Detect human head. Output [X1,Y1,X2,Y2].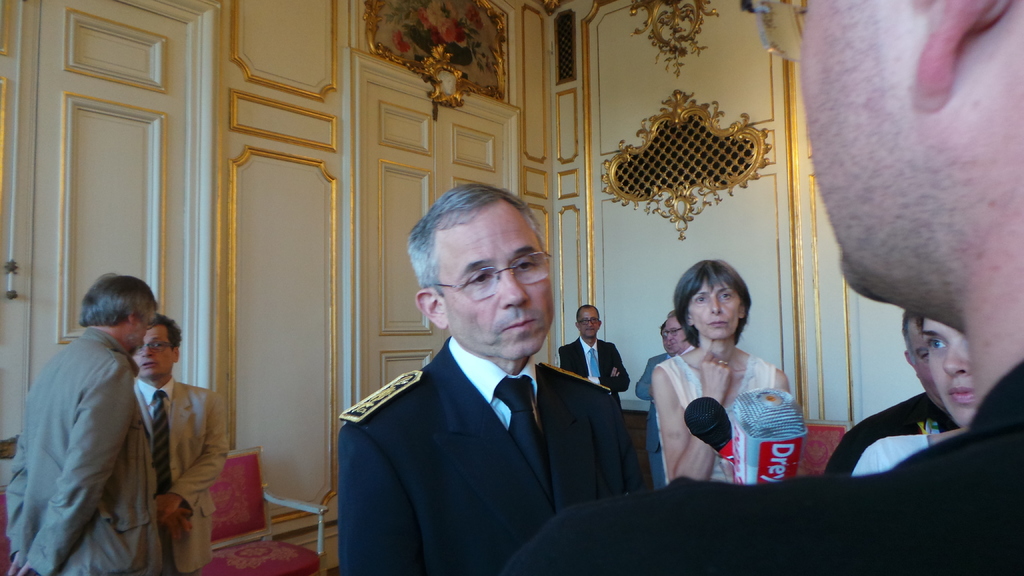
[666,310,691,354].
